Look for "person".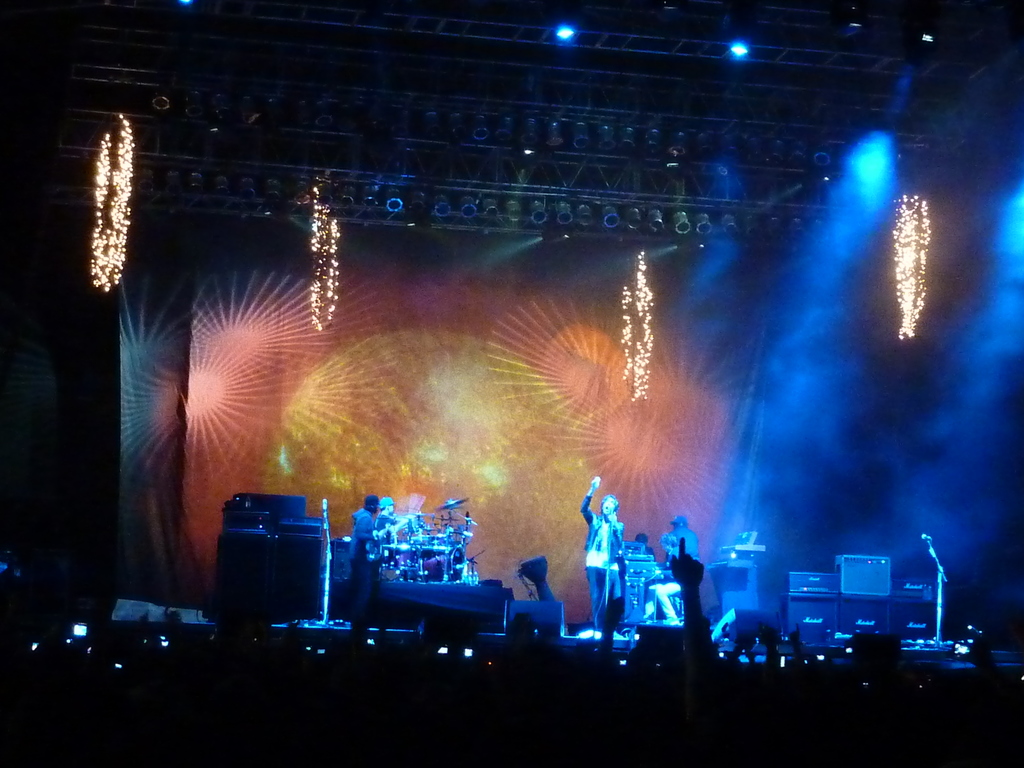
Found: locate(671, 516, 700, 560).
